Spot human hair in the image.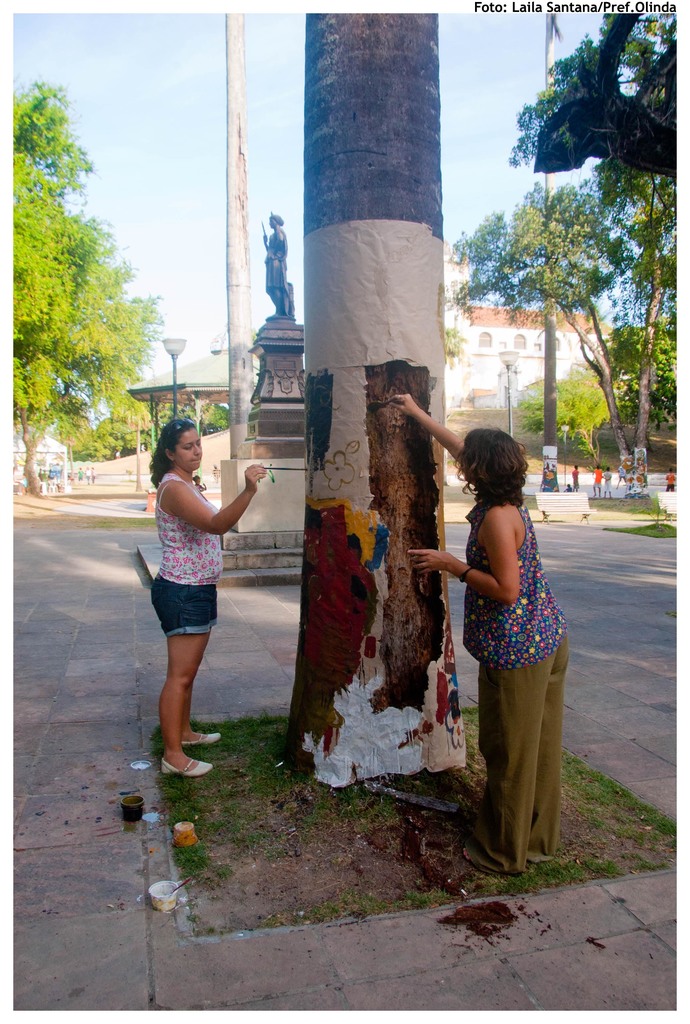
human hair found at {"left": 465, "top": 412, "right": 534, "bottom": 514}.
